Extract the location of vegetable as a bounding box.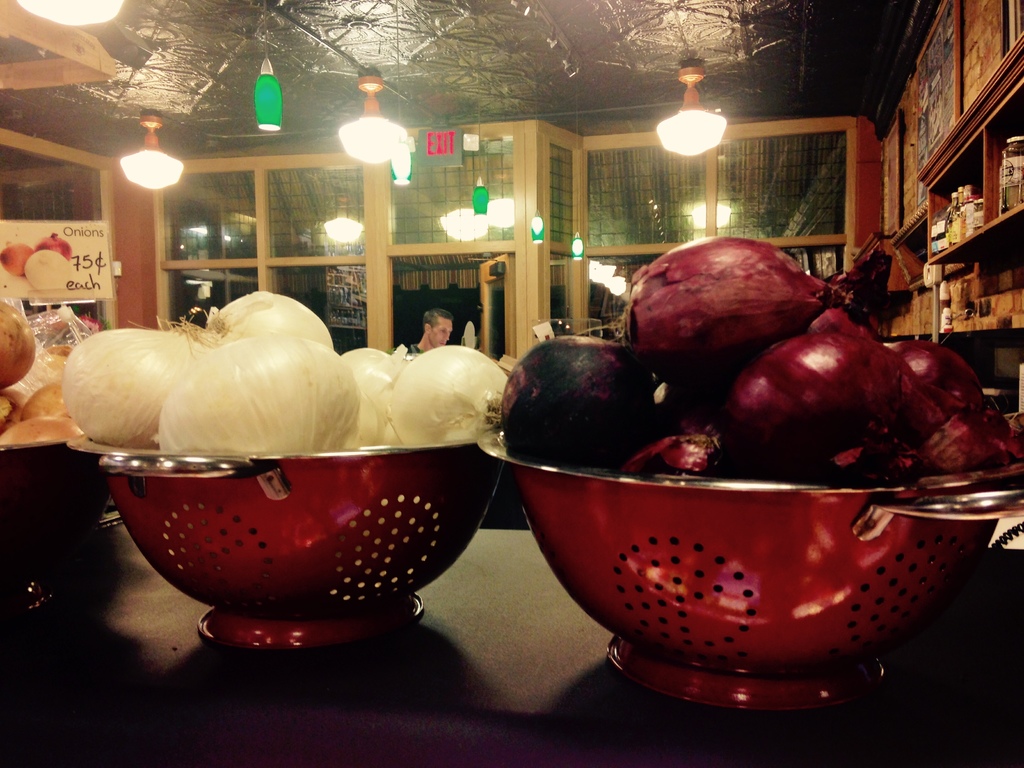
x1=503, y1=335, x2=664, y2=476.
